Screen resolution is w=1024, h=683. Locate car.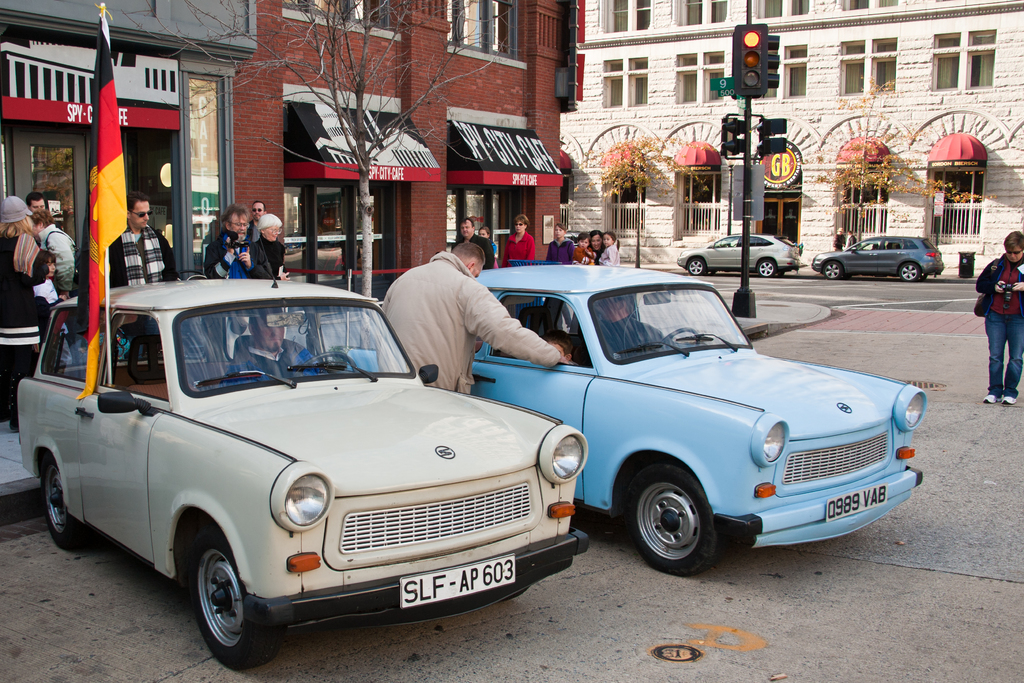
<box>676,231,801,276</box>.
